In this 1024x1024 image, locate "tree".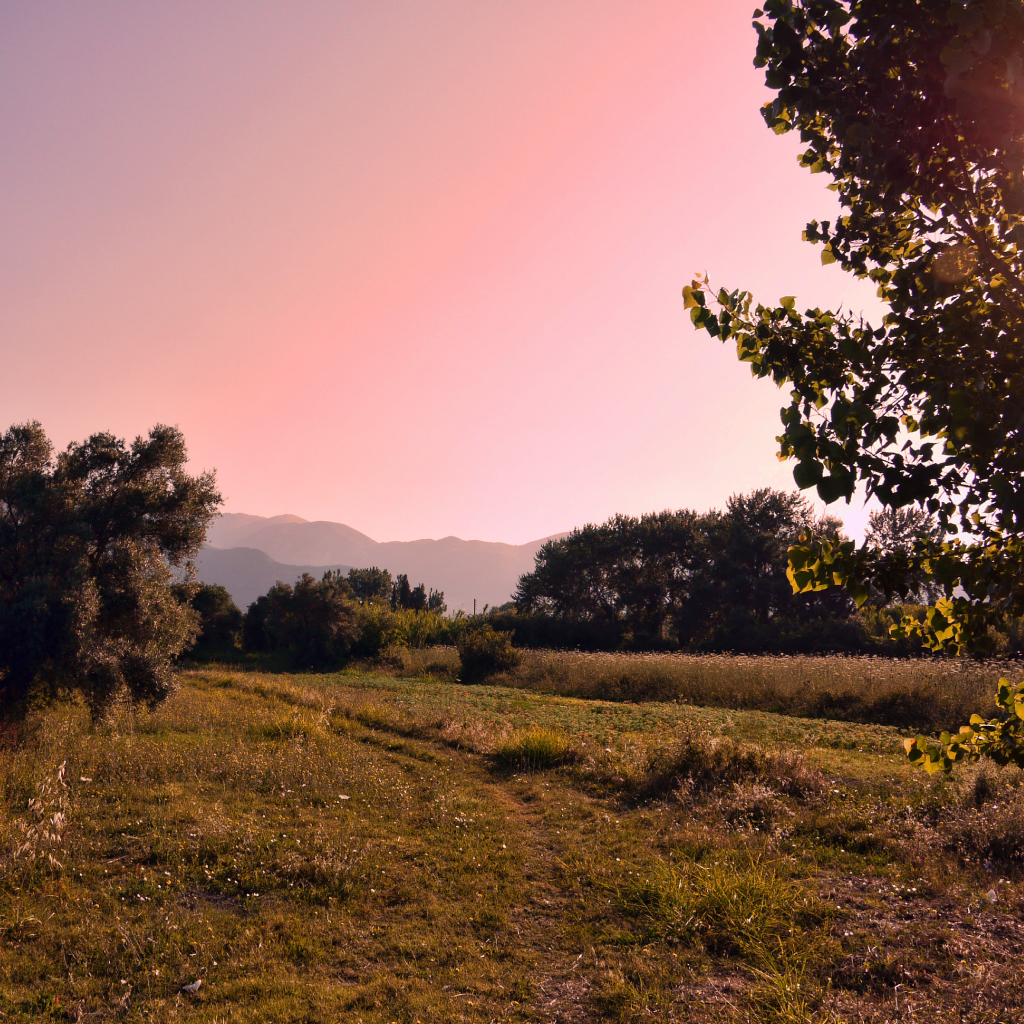
Bounding box: {"x1": 691, "y1": 33, "x2": 1023, "y2": 729}.
